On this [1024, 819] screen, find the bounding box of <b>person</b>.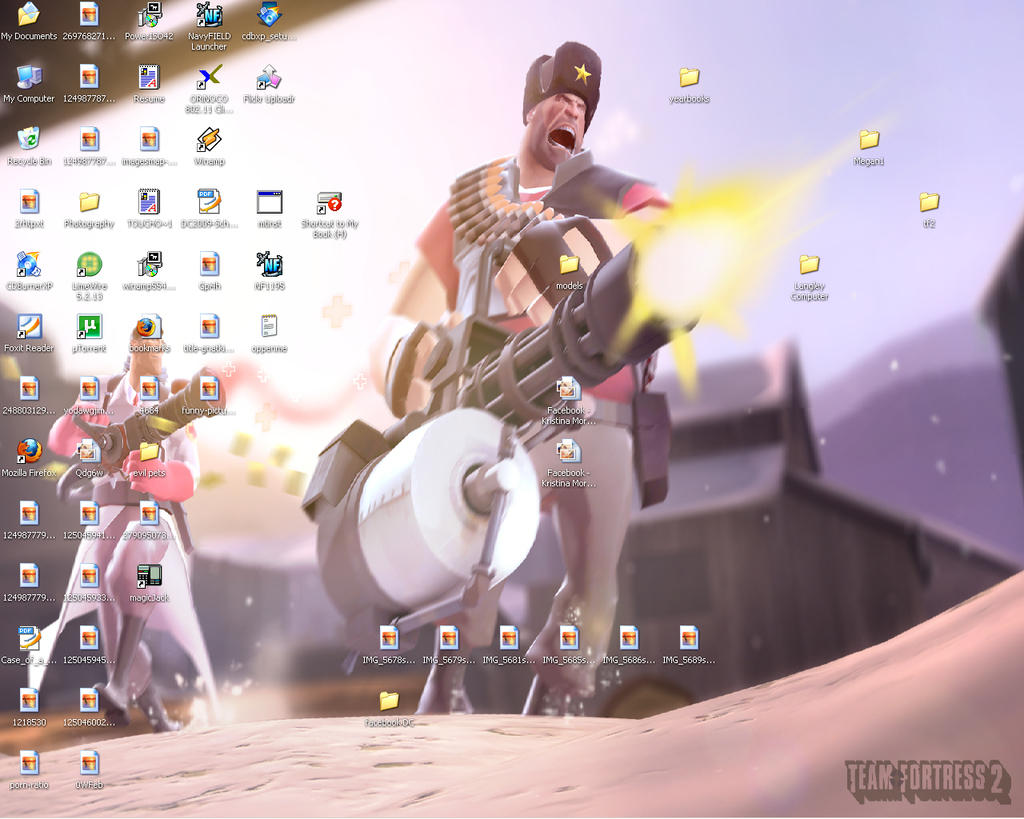
Bounding box: bbox=(28, 324, 212, 733).
